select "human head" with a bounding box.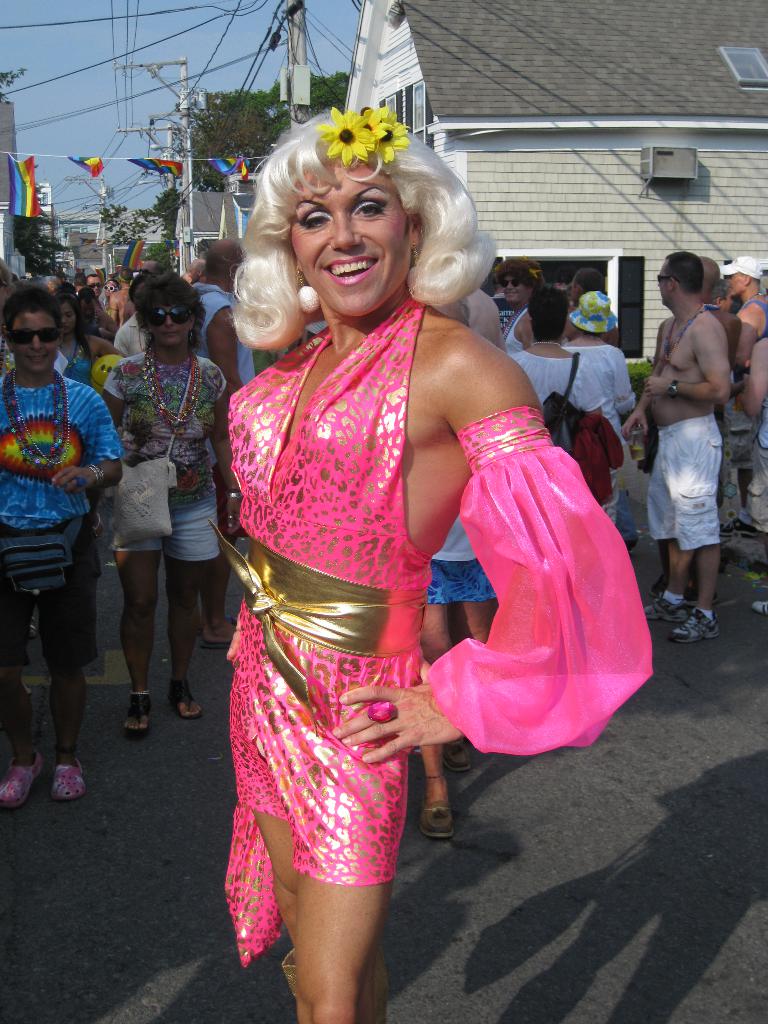
(left=662, top=249, right=705, bottom=308).
